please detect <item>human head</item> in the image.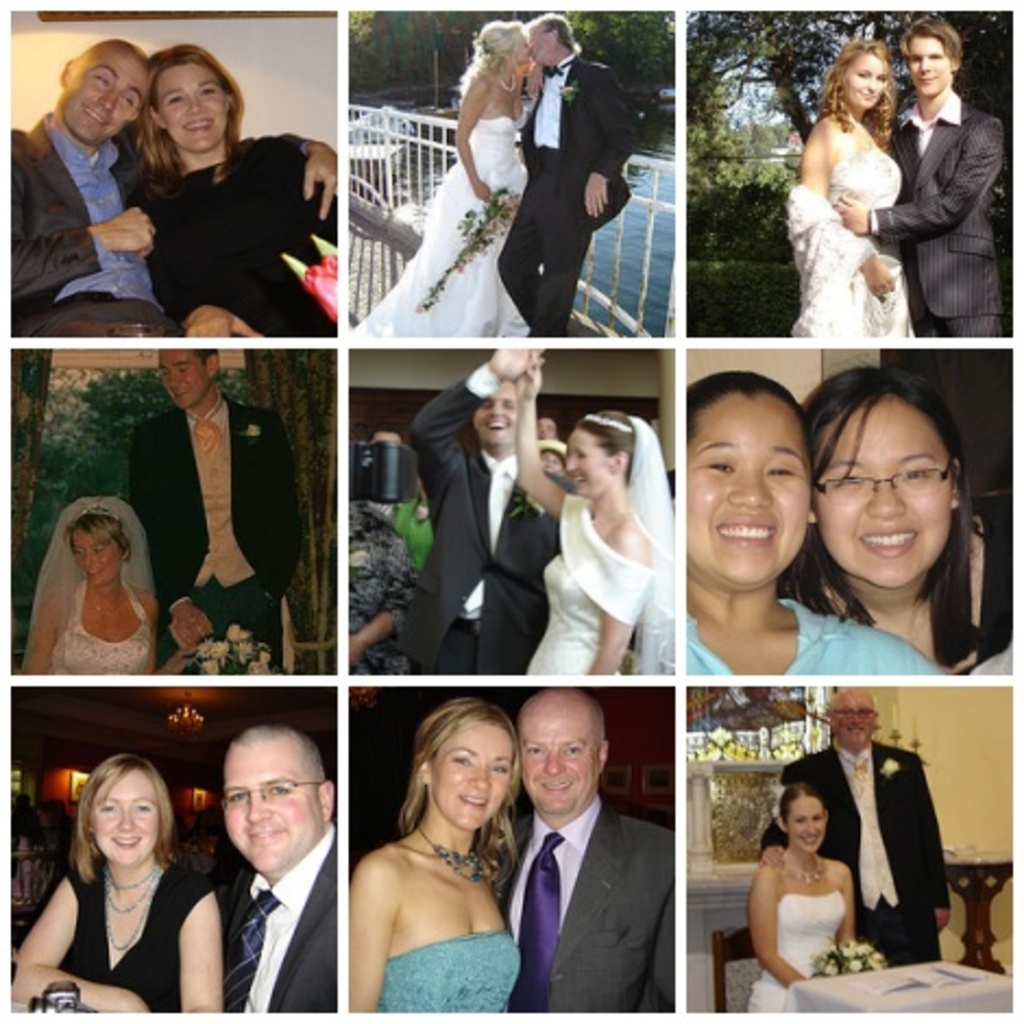
x1=468, y1=24, x2=529, y2=70.
